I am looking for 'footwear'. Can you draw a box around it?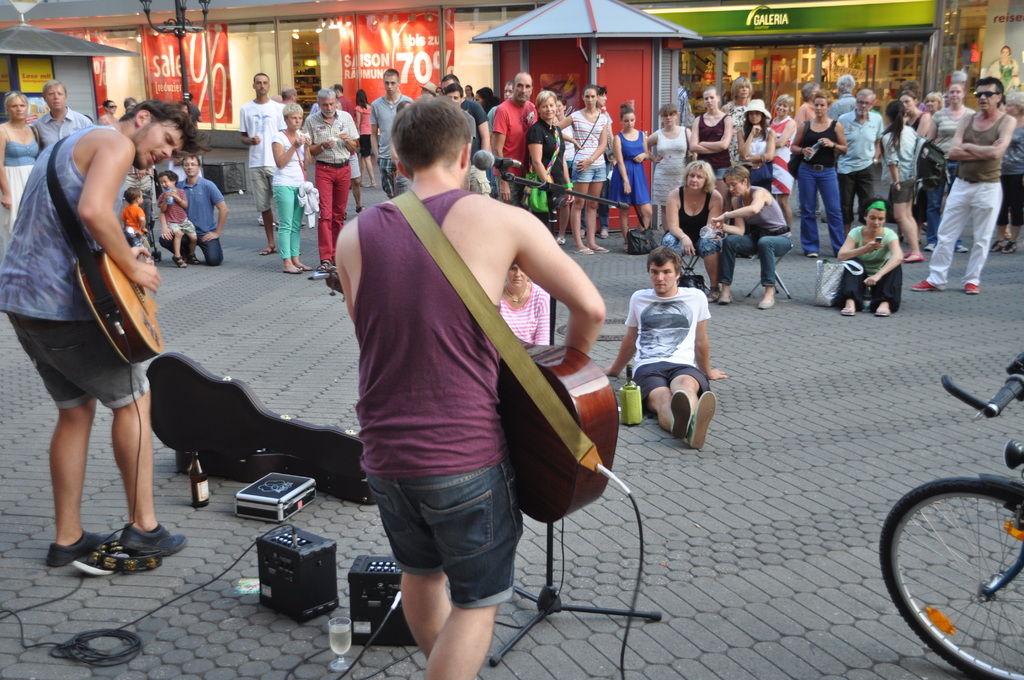
Sure, the bounding box is crop(589, 239, 612, 255).
